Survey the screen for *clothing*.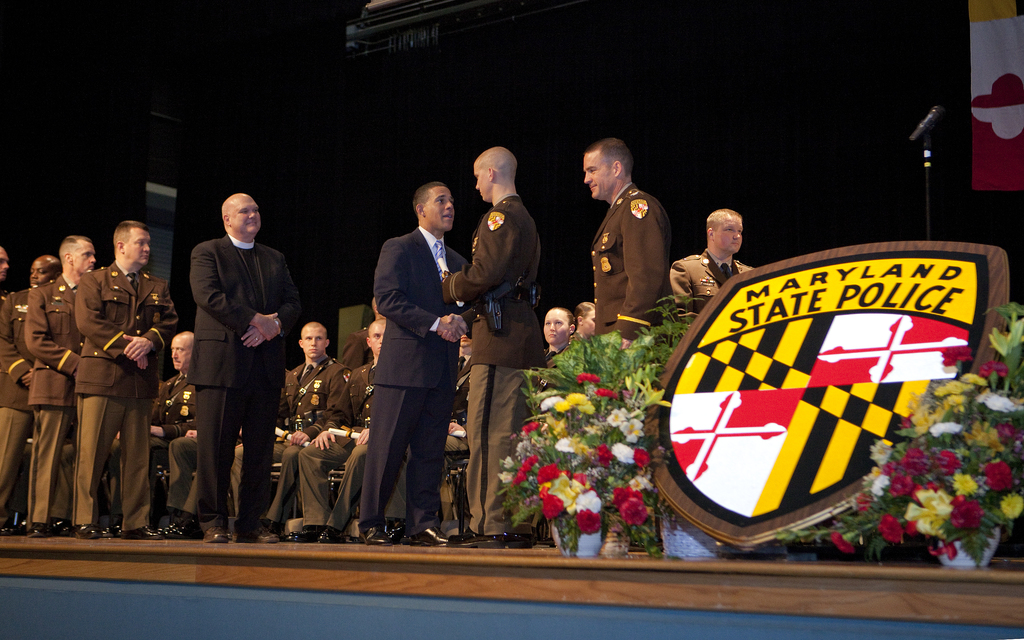
Survey found: bbox=[295, 360, 380, 525].
